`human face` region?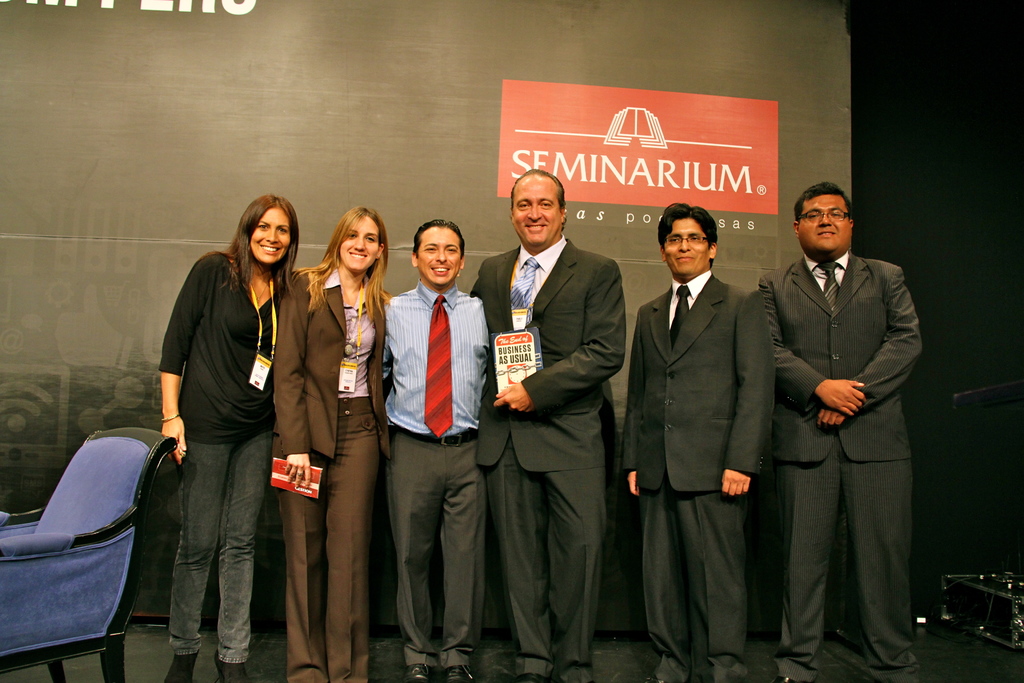
box=[797, 190, 846, 259]
